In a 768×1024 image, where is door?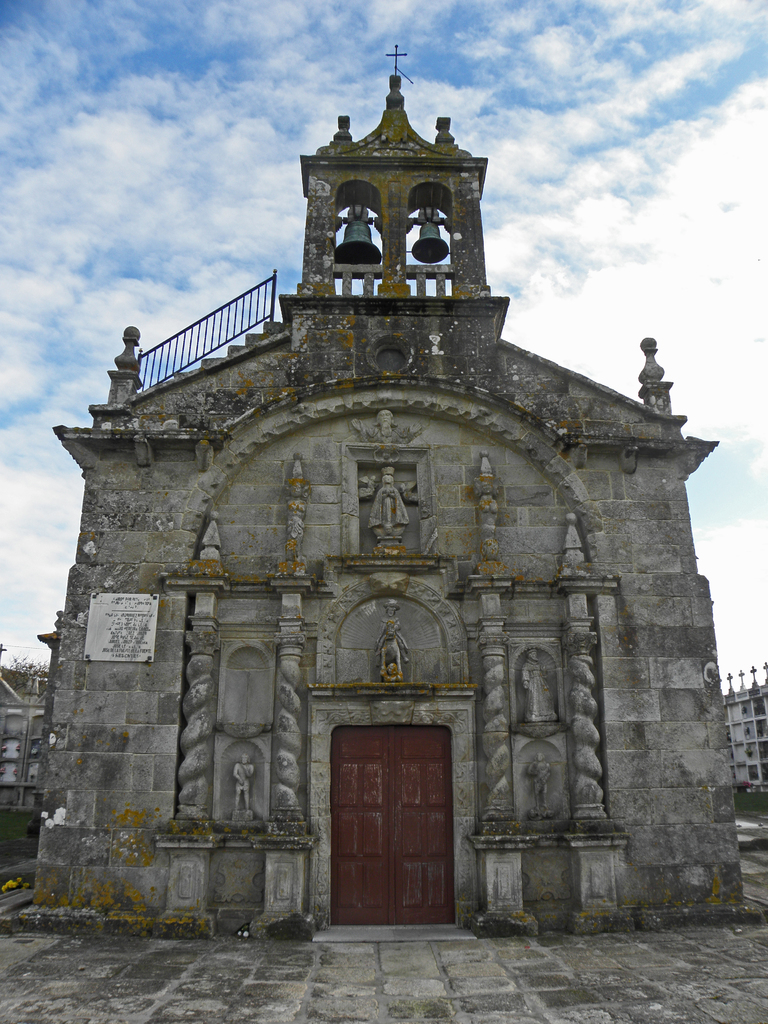
pyautogui.locateOnScreen(328, 724, 458, 924).
